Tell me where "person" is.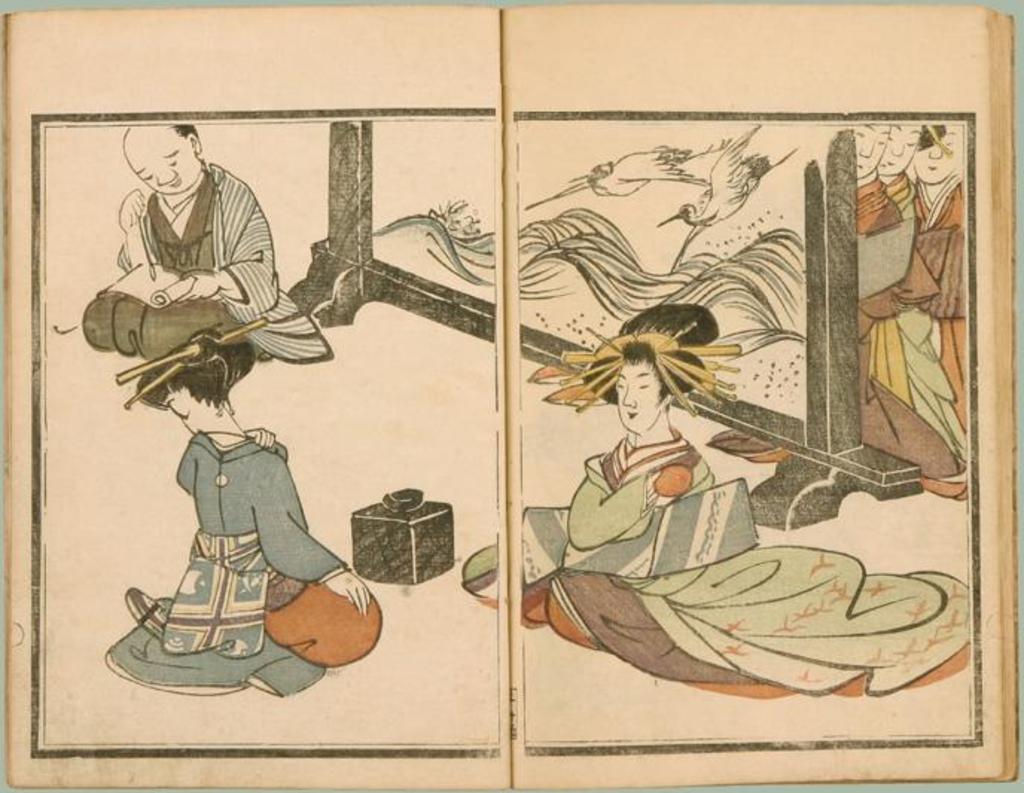
"person" is at [103, 324, 380, 699].
